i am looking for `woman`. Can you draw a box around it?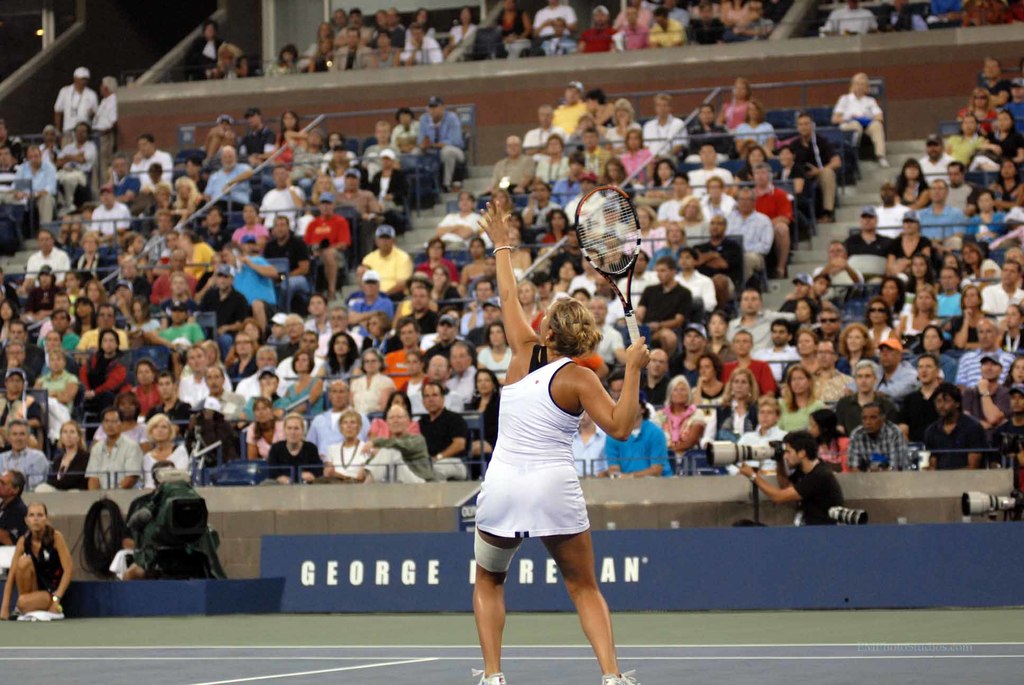
Sure, the bounding box is bbox=[774, 141, 812, 228].
